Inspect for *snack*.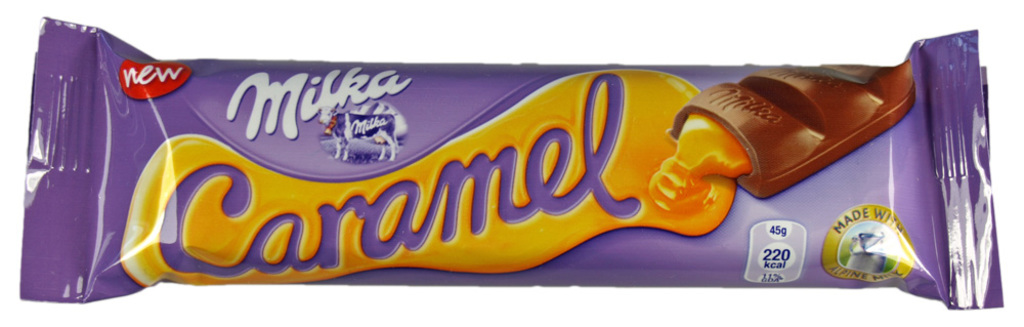
Inspection: bbox=[666, 58, 913, 206].
